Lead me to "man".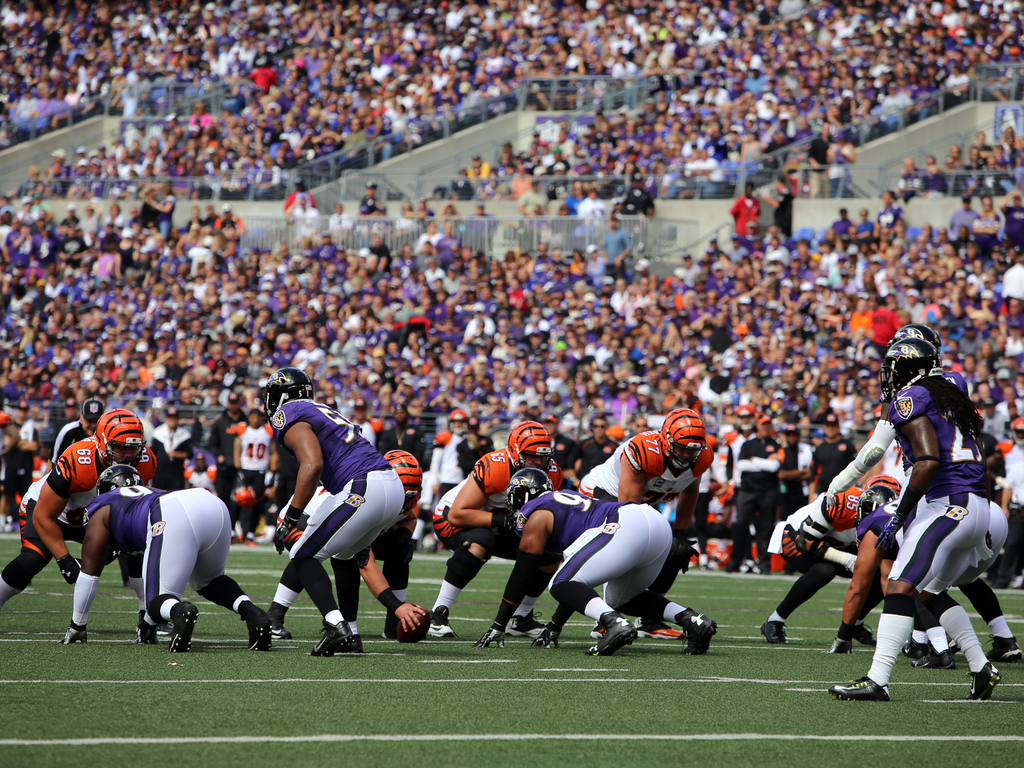
Lead to x1=268, y1=368, x2=412, y2=660.
